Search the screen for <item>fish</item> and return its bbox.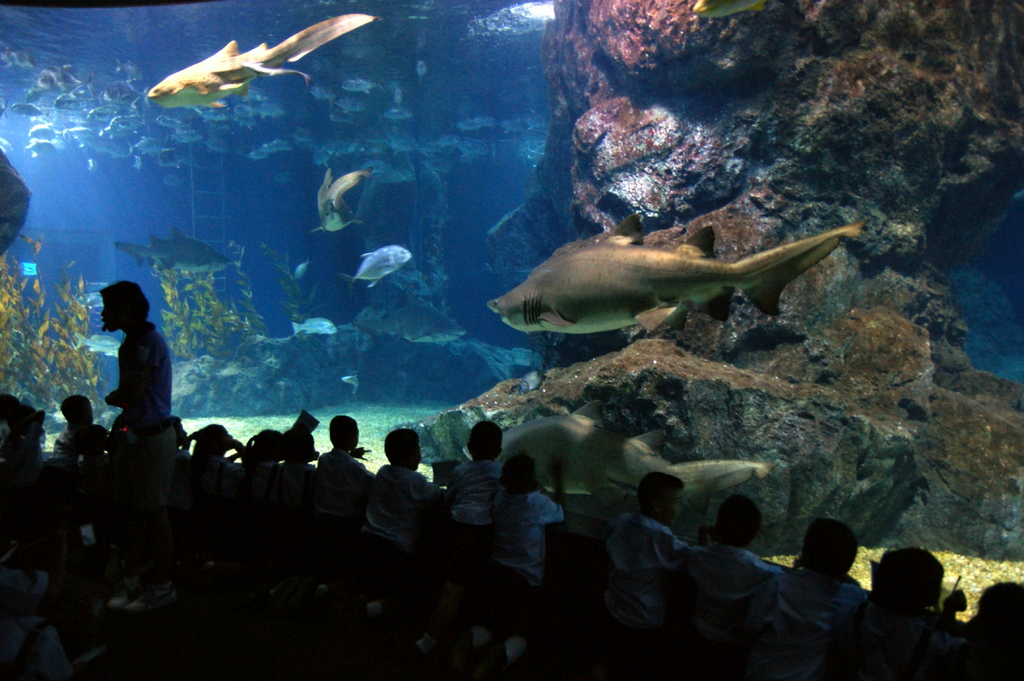
Found: Rect(150, 10, 378, 113).
